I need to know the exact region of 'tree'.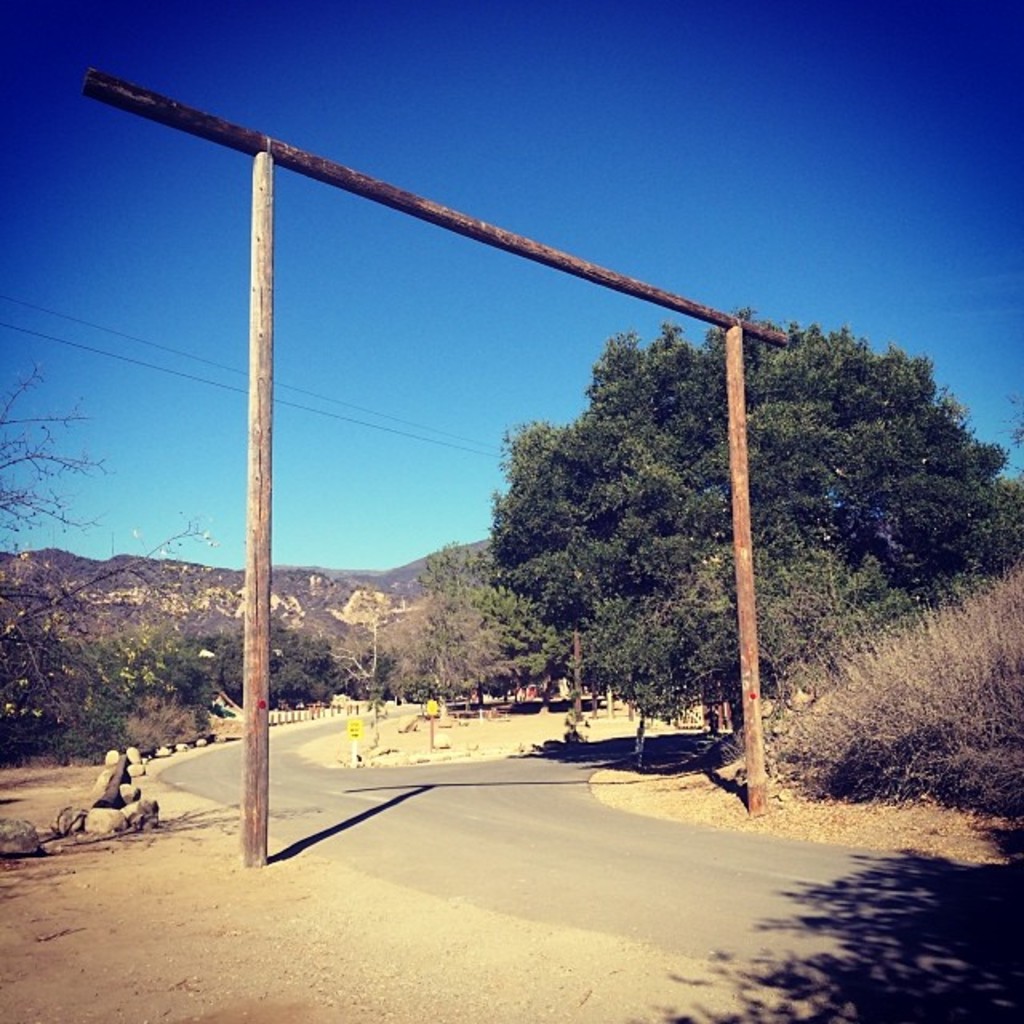
Region: <bbox>595, 306, 1018, 669</bbox>.
